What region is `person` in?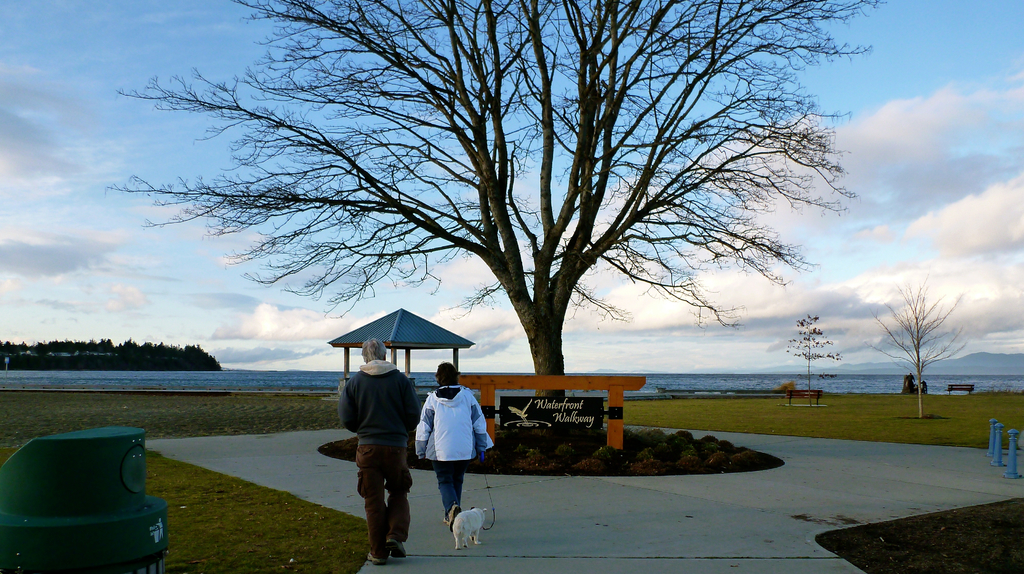
<region>417, 361, 481, 543</region>.
